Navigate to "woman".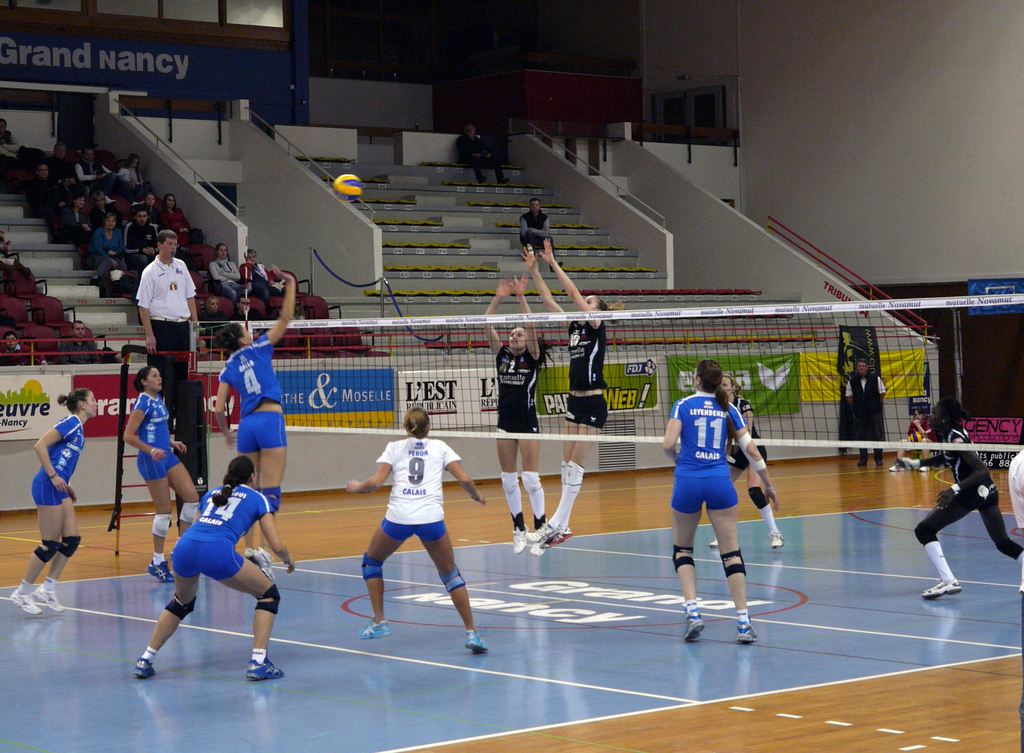
Navigation target: box(341, 404, 493, 663).
